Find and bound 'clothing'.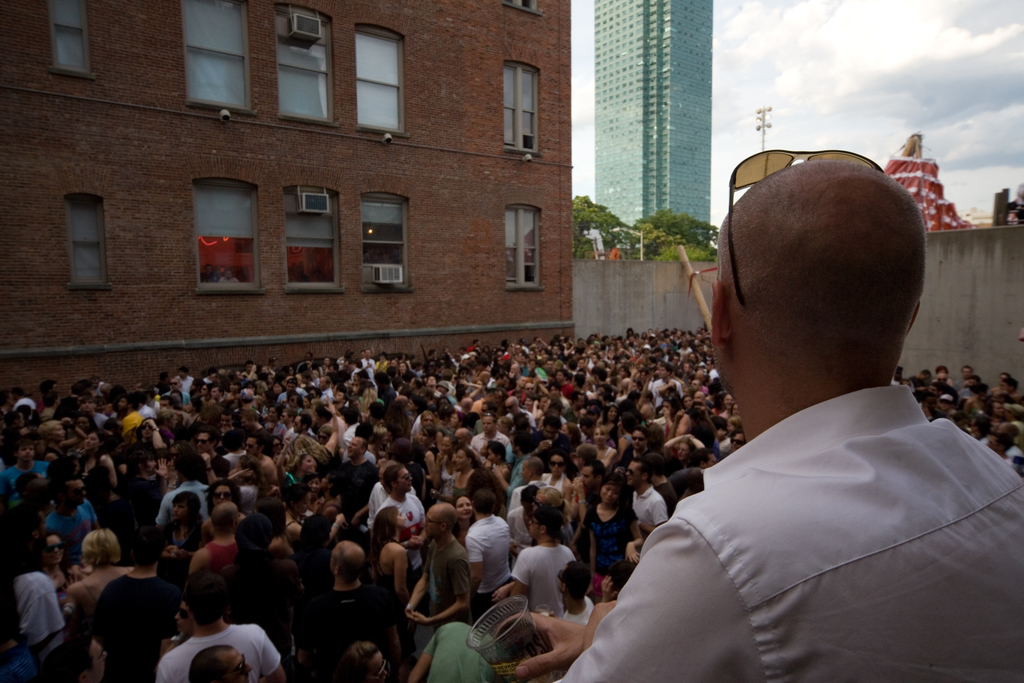
Bound: 414, 614, 505, 682.
